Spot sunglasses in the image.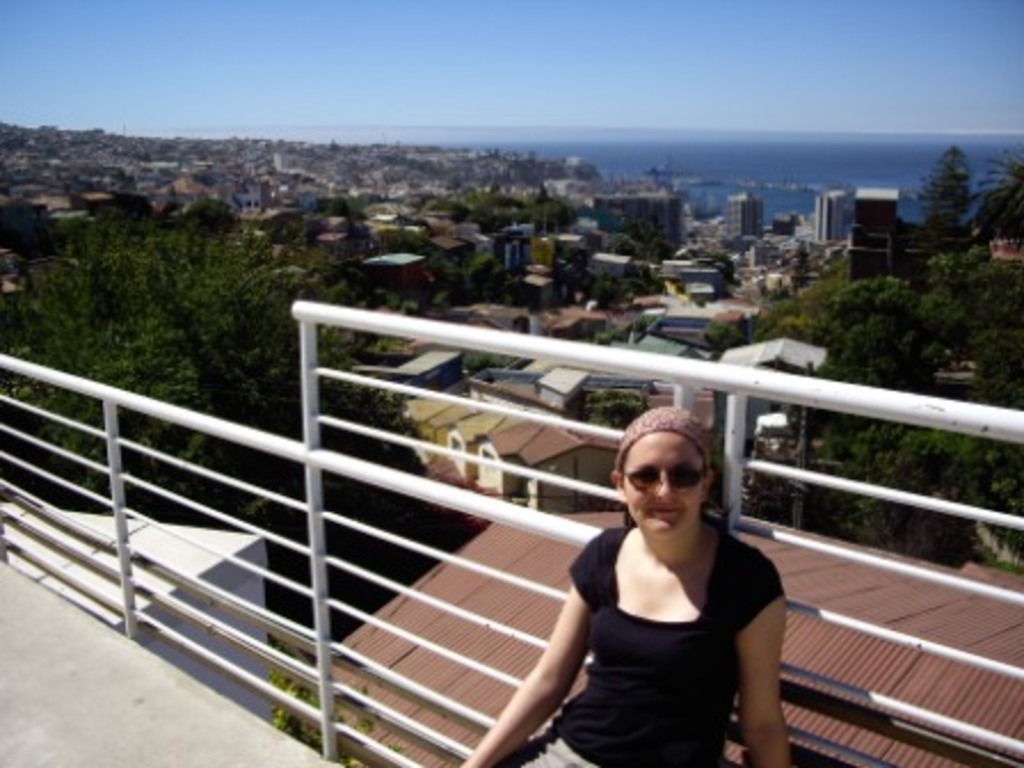
sunglasses found at <region>624, 464, 704, 496</region>.
